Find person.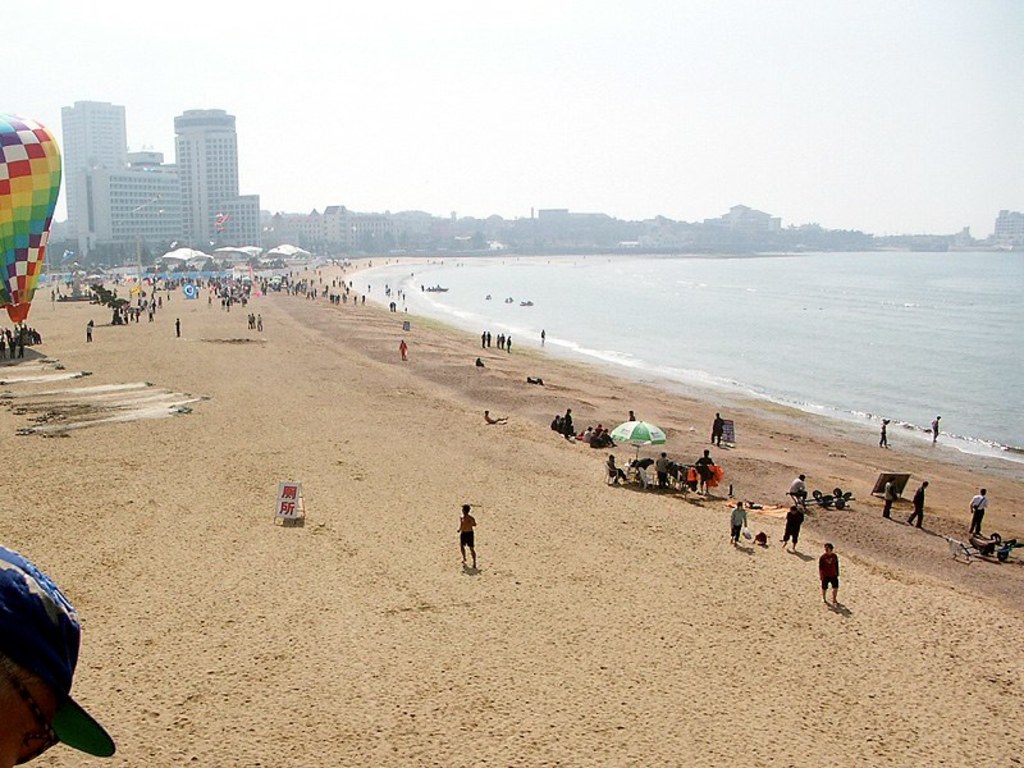
bbox=(931, 415, 945, 436).
